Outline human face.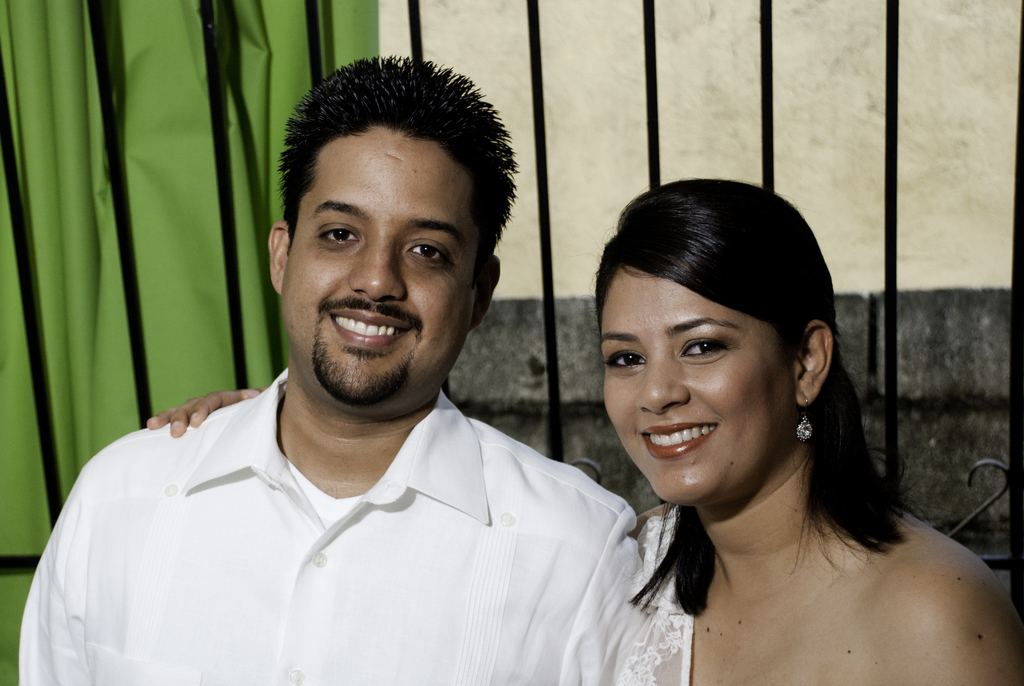
Outline: box=[604, 263, 800, 507].
